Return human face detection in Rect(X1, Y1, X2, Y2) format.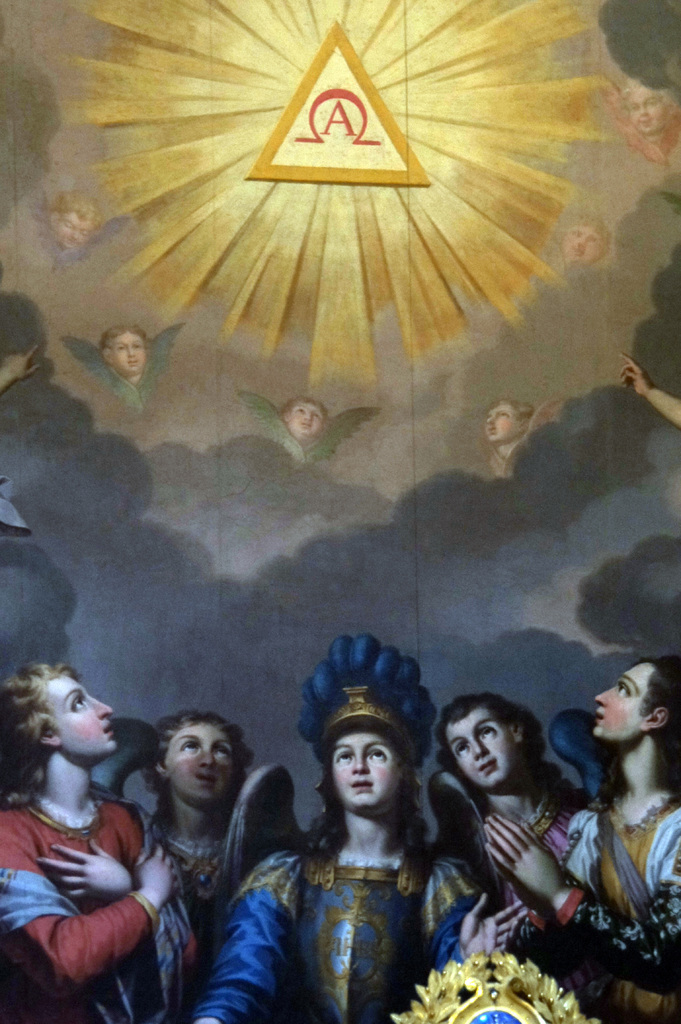
Rect(623, 84, 672, 134).
